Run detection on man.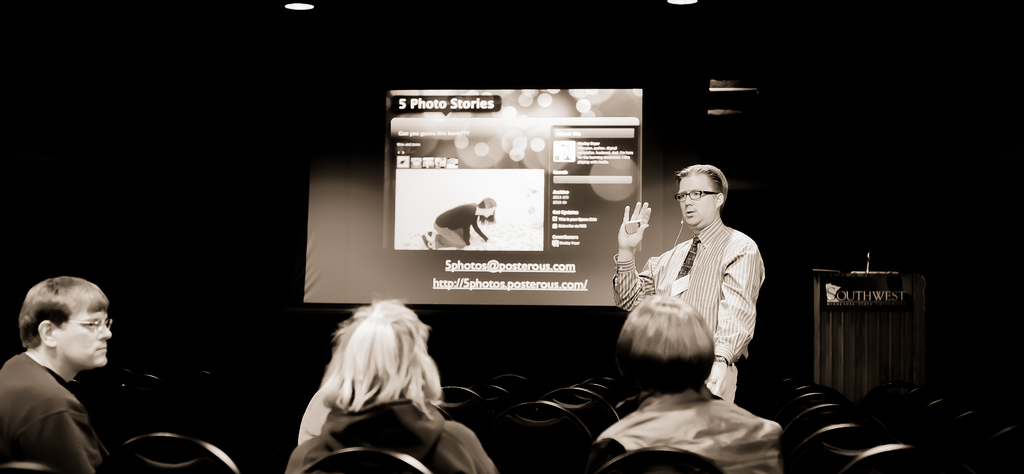
Result: rect(631, 168, 785, 405).
